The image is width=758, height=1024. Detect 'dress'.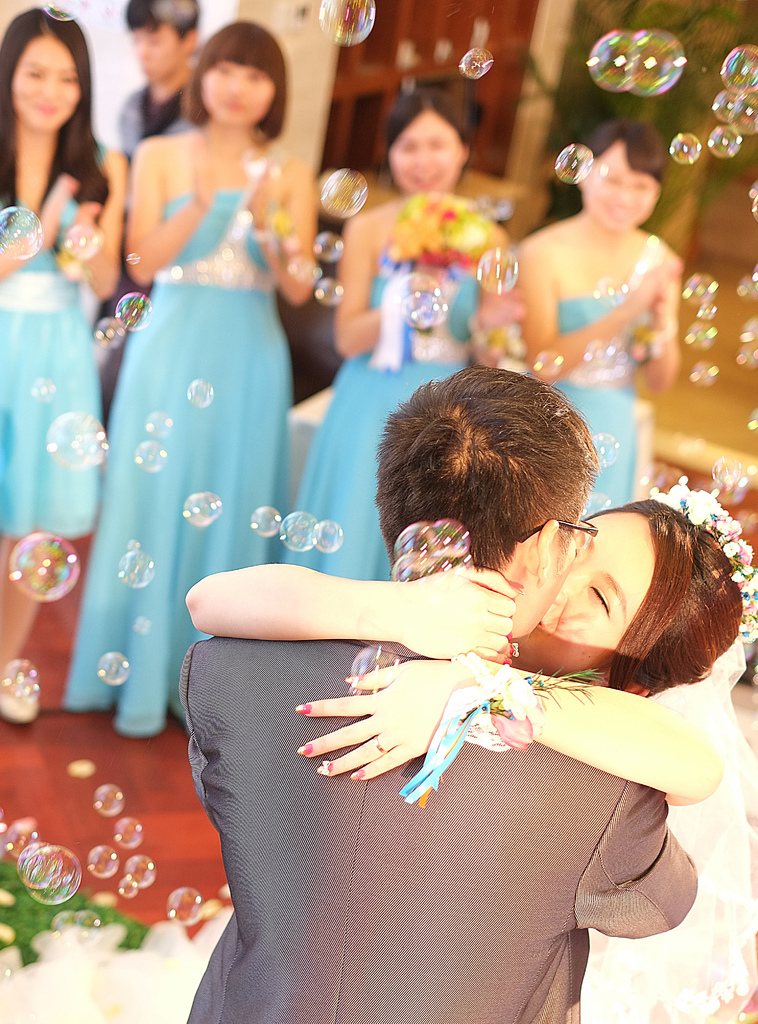
Detection: rect(96, 168, 339, 657).
